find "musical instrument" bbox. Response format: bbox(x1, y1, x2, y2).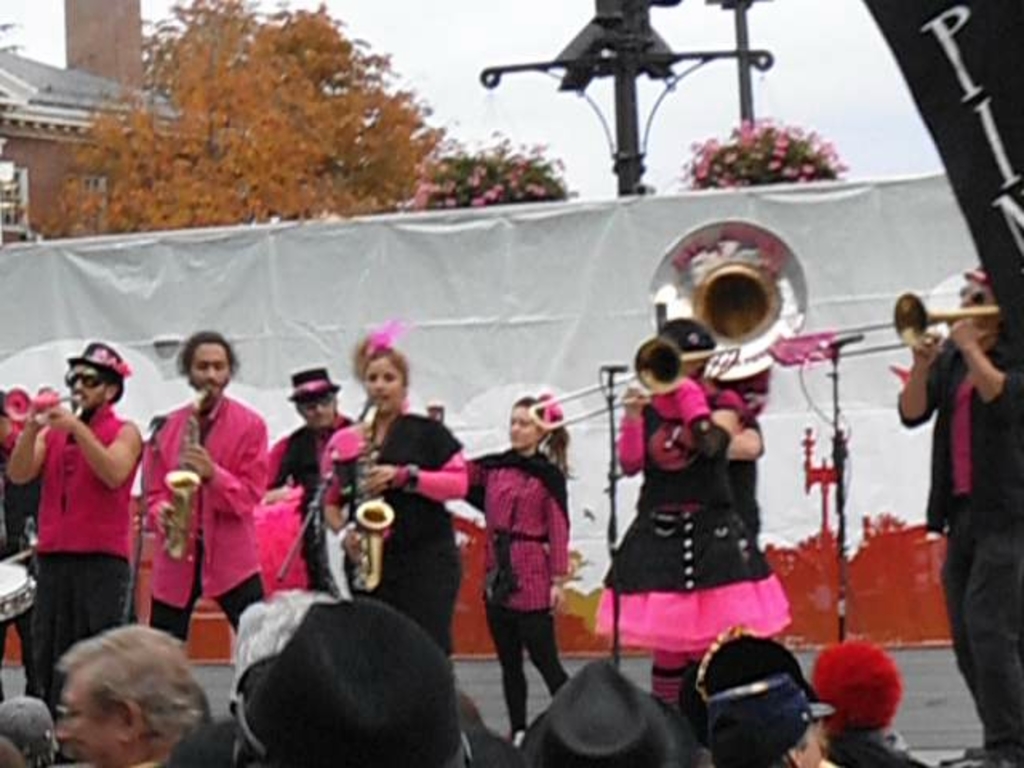
bbox(526, 338, 749, 445).
